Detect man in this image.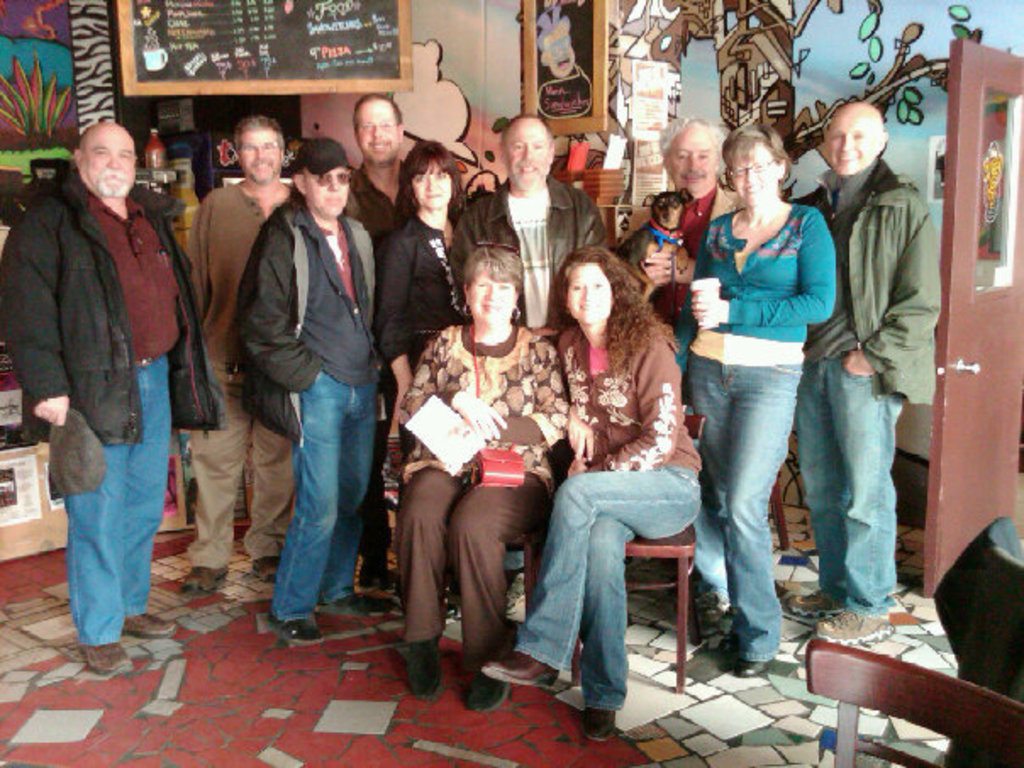
Detection: box(339, 95, 470, 597).
